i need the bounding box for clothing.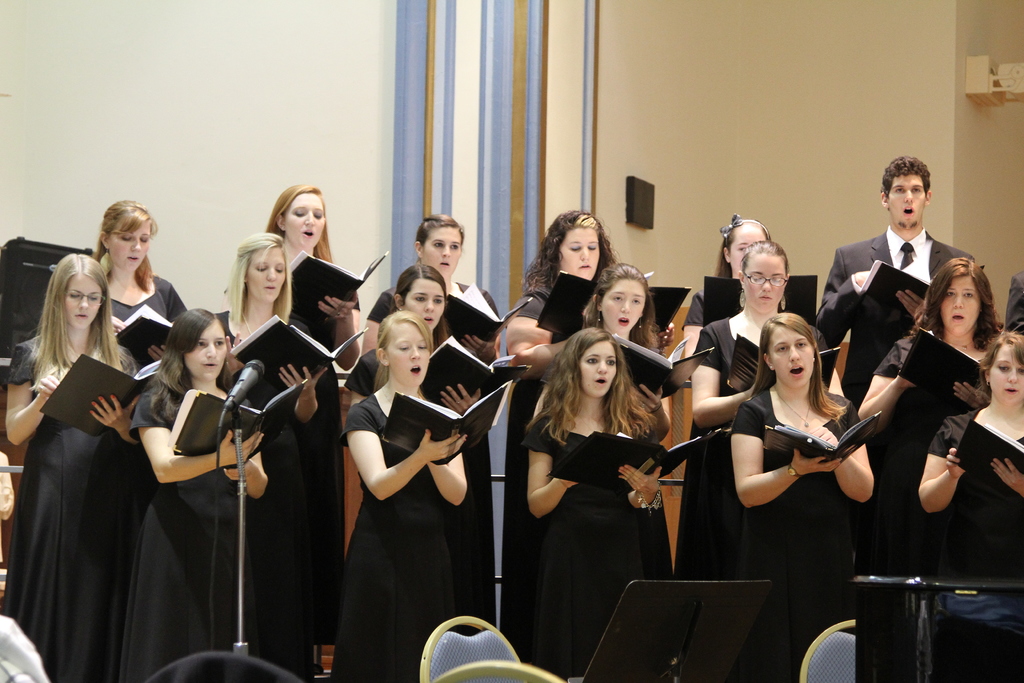
Here it is: bbox=[10, 299, 159, 668].
